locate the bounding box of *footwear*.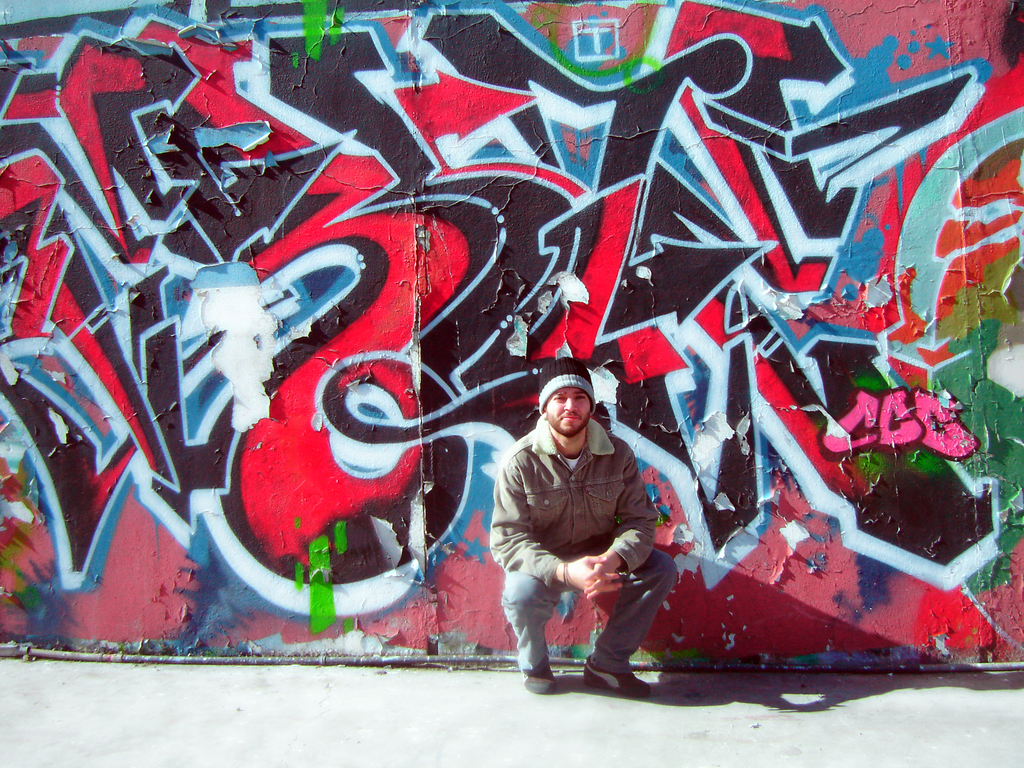
Bounding box: region(582, 651, 653, 695).
